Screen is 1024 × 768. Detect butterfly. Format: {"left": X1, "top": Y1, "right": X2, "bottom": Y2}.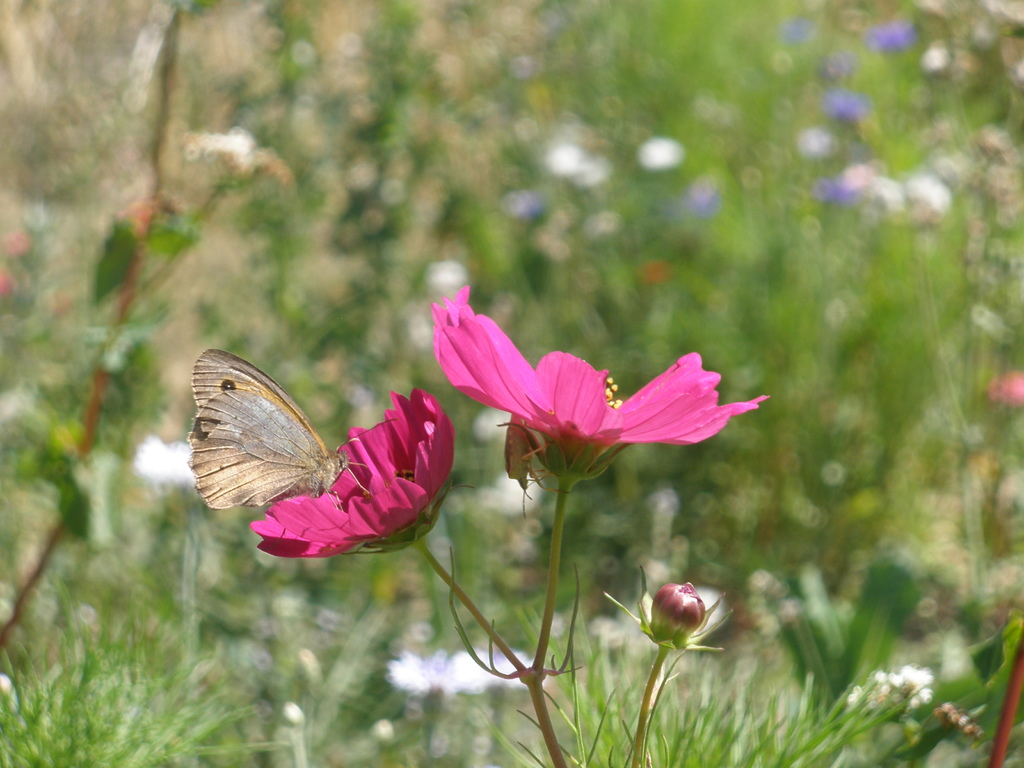
{"left": 175, "top": 352, "right": 383, "bottom": 538}.
